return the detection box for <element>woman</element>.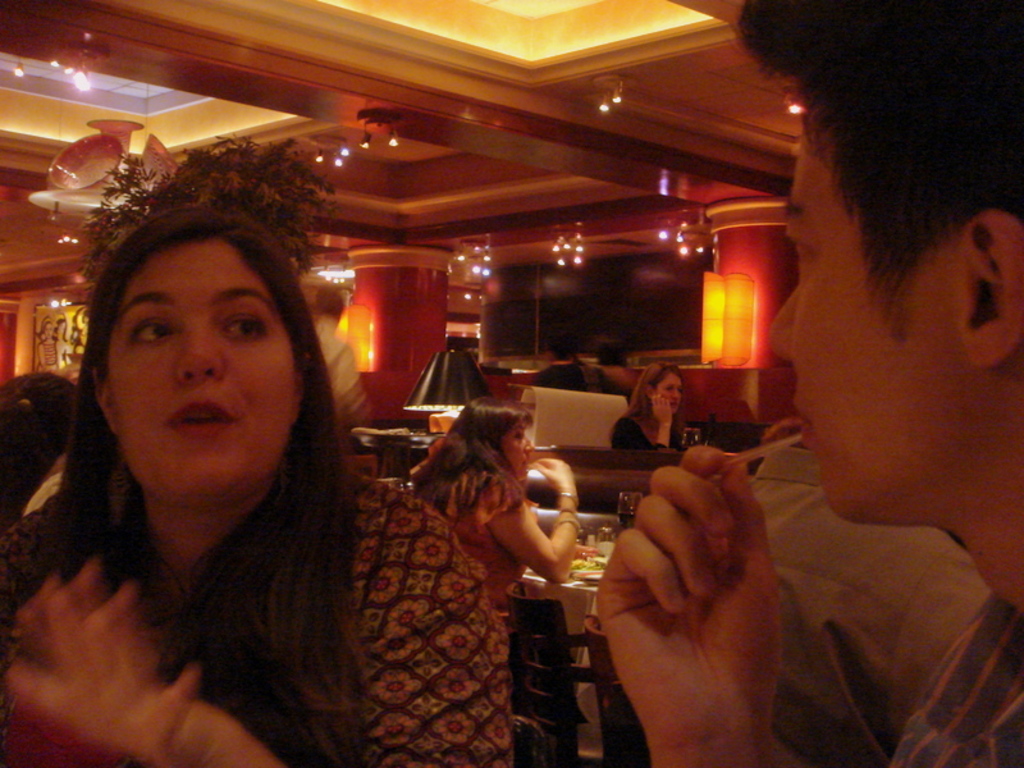
[607,362,686,452].
